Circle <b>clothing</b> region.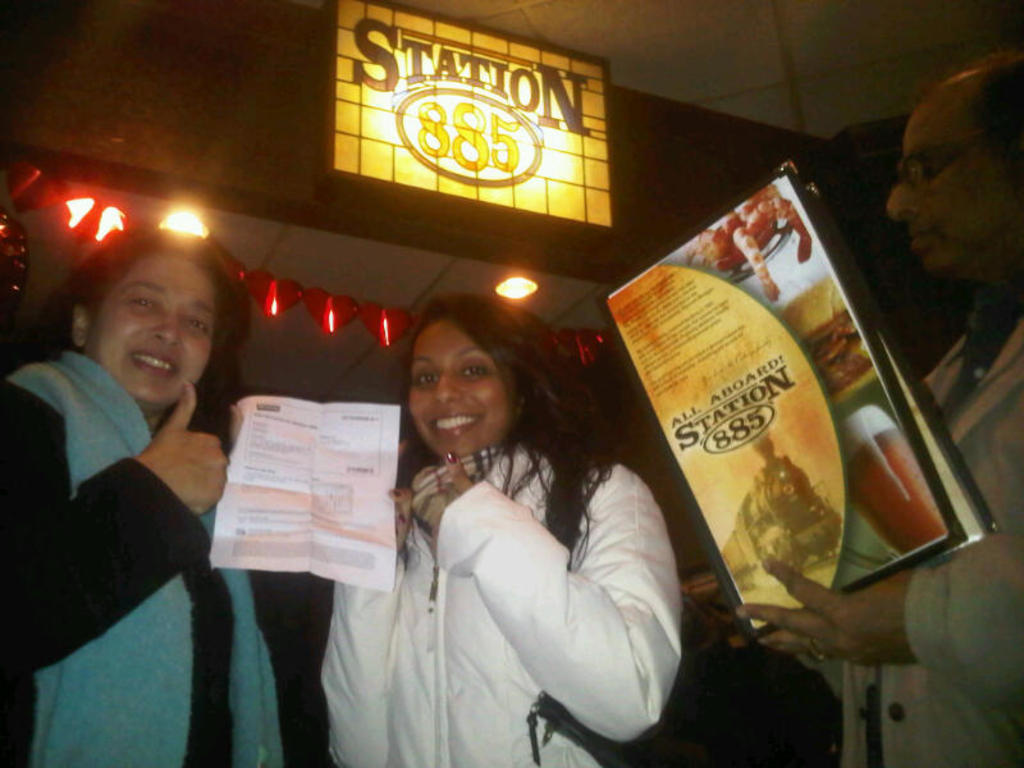
Region: <region>0, 348, 285, 767</region>.
